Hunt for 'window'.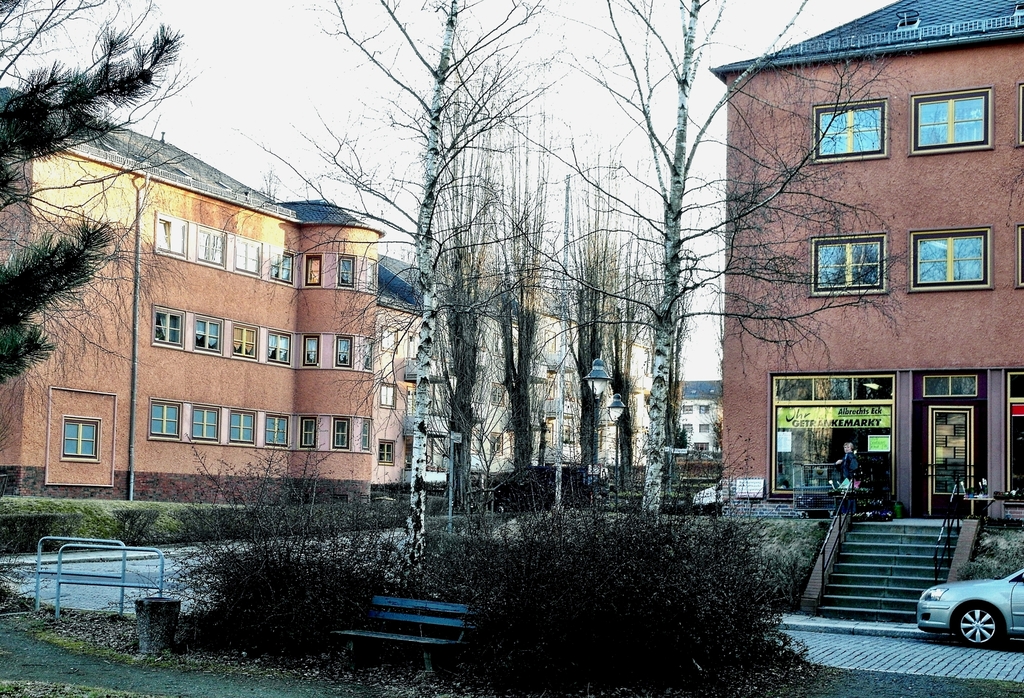
Hunted down at (x1=269, y1=329, x2=287, y2=365).
